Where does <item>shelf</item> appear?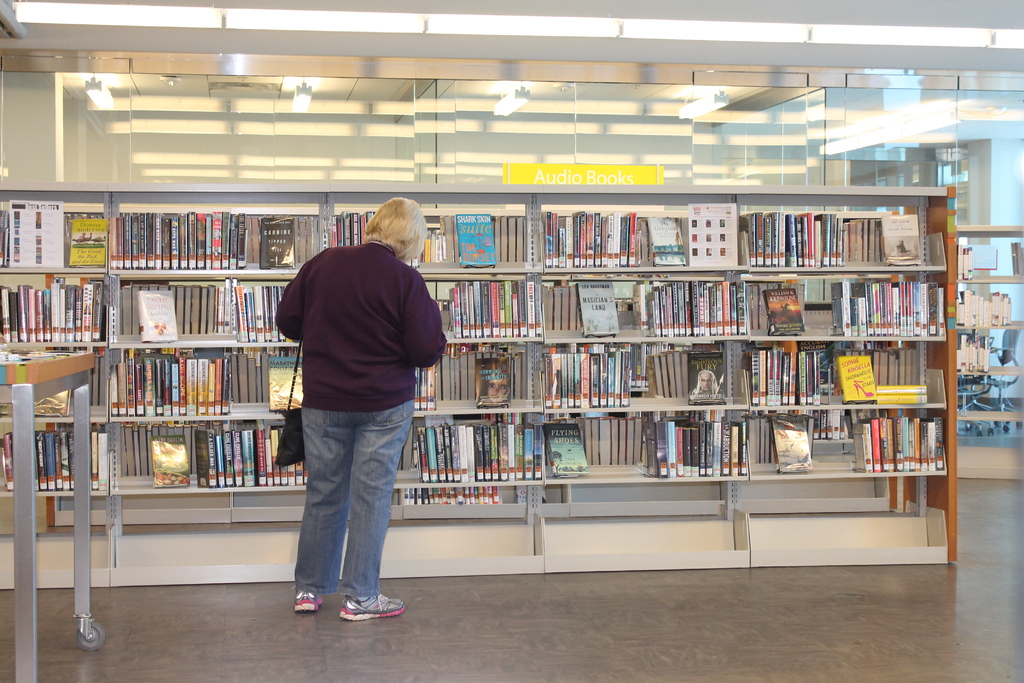
Appears at region(956, 235, 1023, 447).
